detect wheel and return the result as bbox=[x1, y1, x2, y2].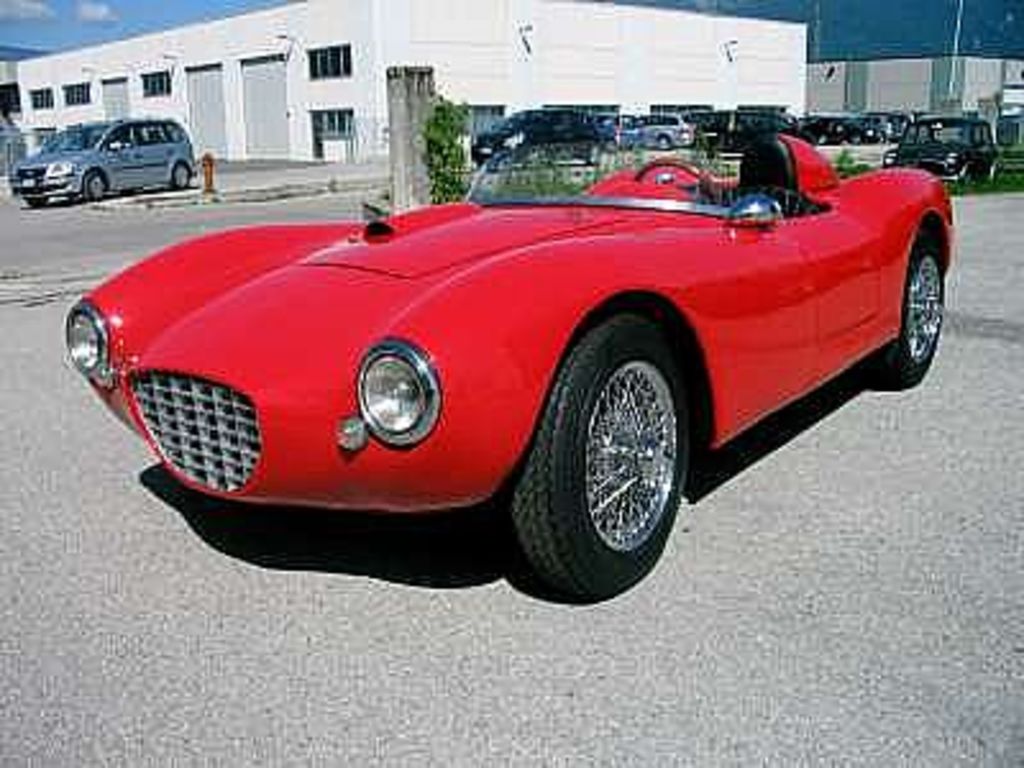
bbox=[28, 197, 54, 207].
